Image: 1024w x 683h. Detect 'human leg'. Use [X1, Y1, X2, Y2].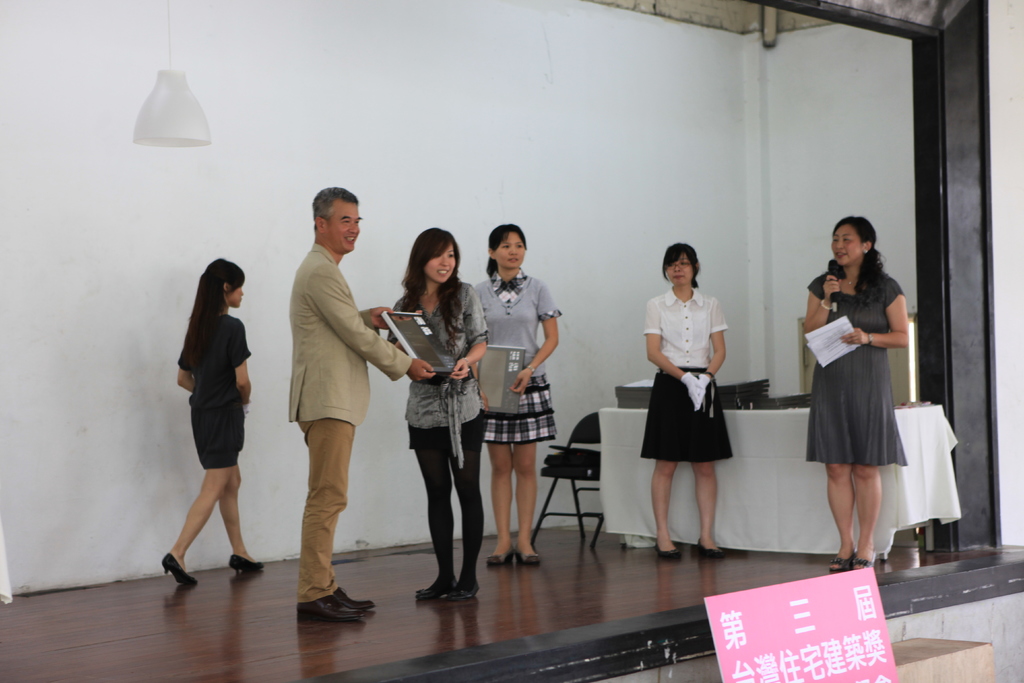
[450, 404, 486, 598].
